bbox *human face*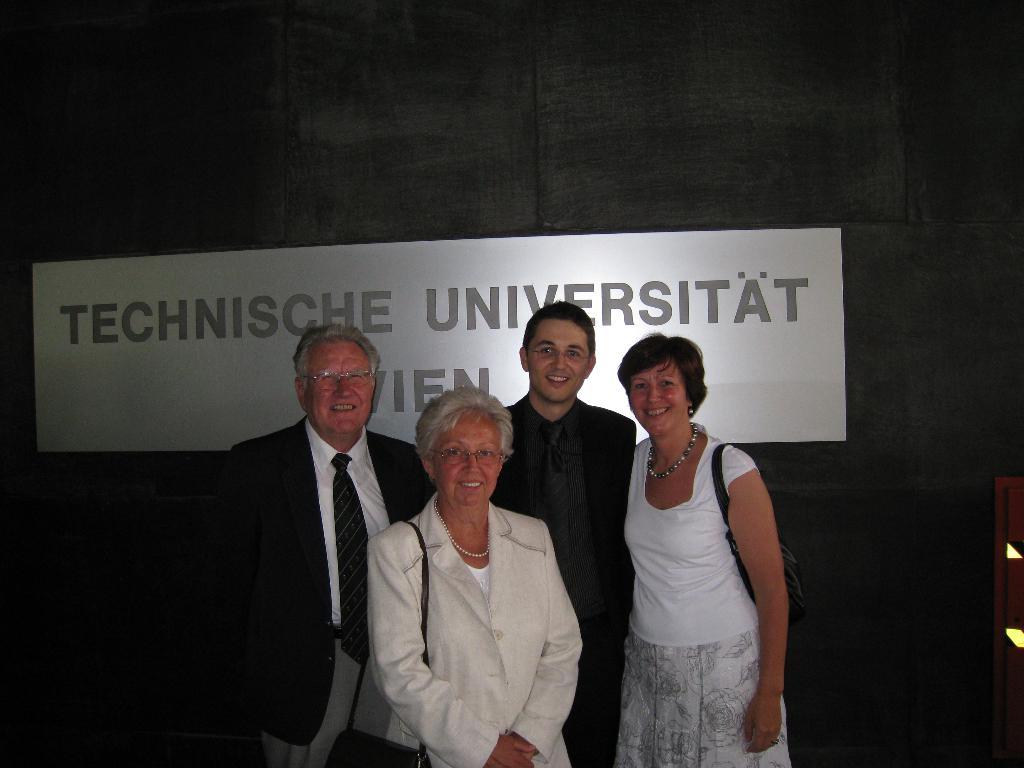
[429, 409, 502, 508]
